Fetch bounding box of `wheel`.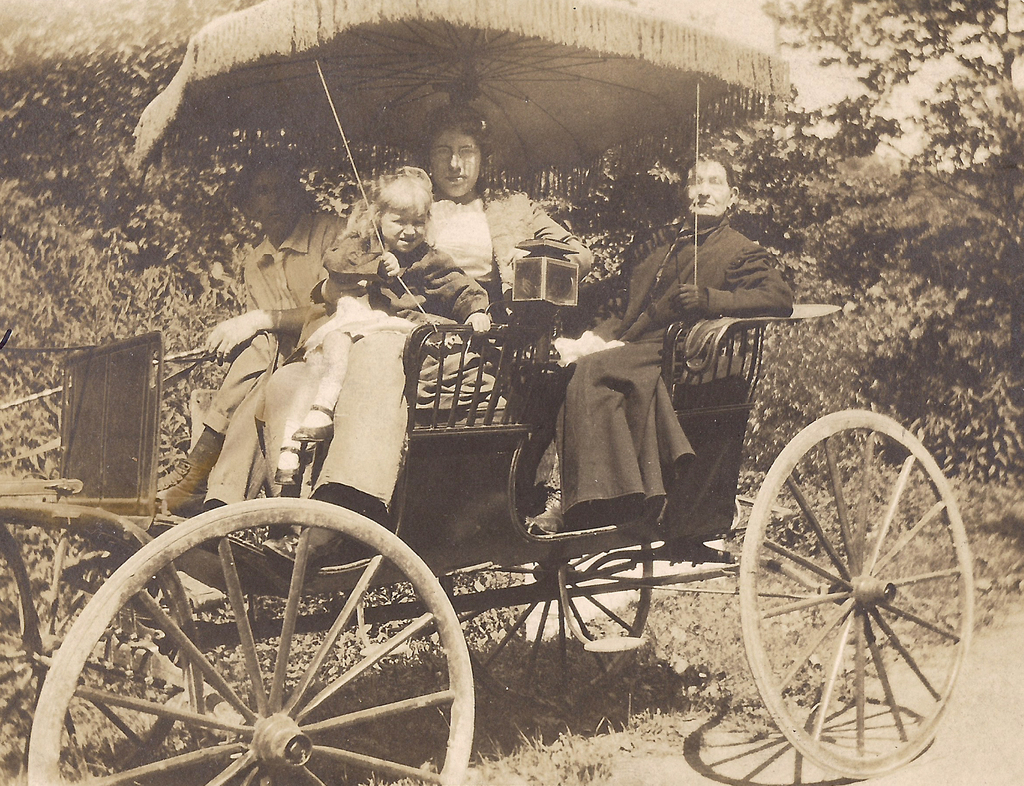
Bbox: 749:409:957:754.
